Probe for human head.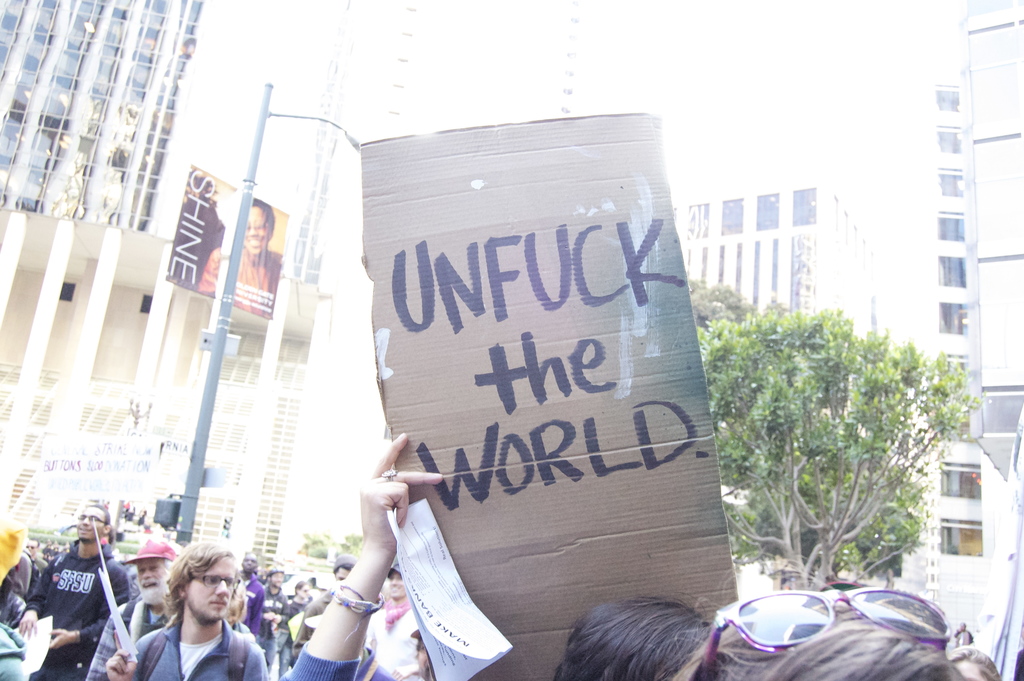
Probe result: Rect(170, 542, 232, 628).
